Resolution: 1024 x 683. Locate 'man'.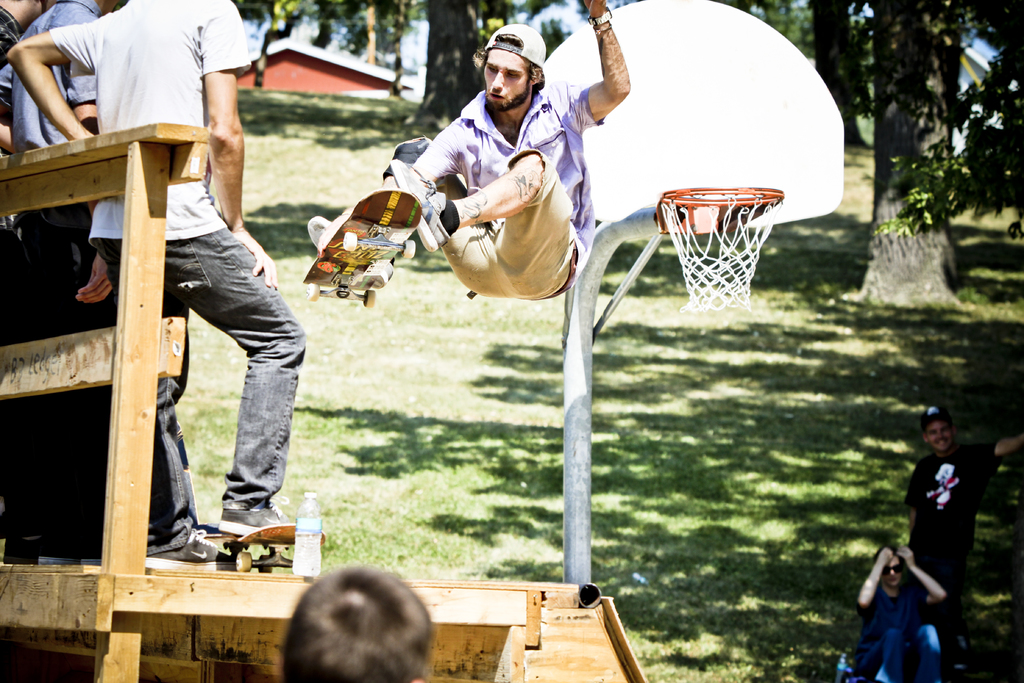
(902, 403, 1023, 659).
